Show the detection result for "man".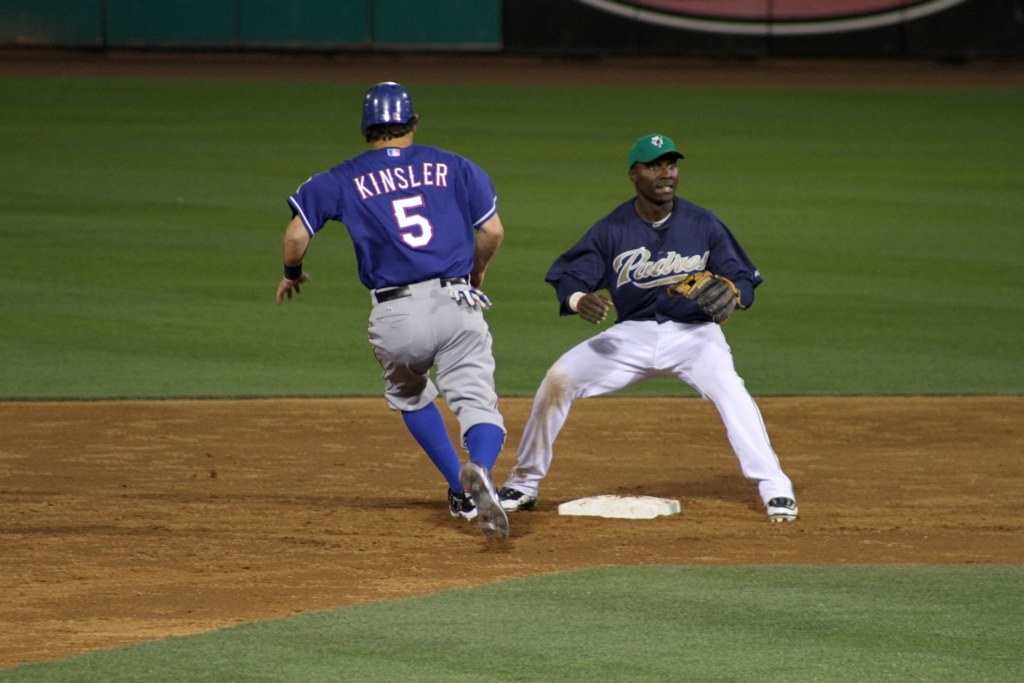
bbox=[276, 78, 511, 540].
